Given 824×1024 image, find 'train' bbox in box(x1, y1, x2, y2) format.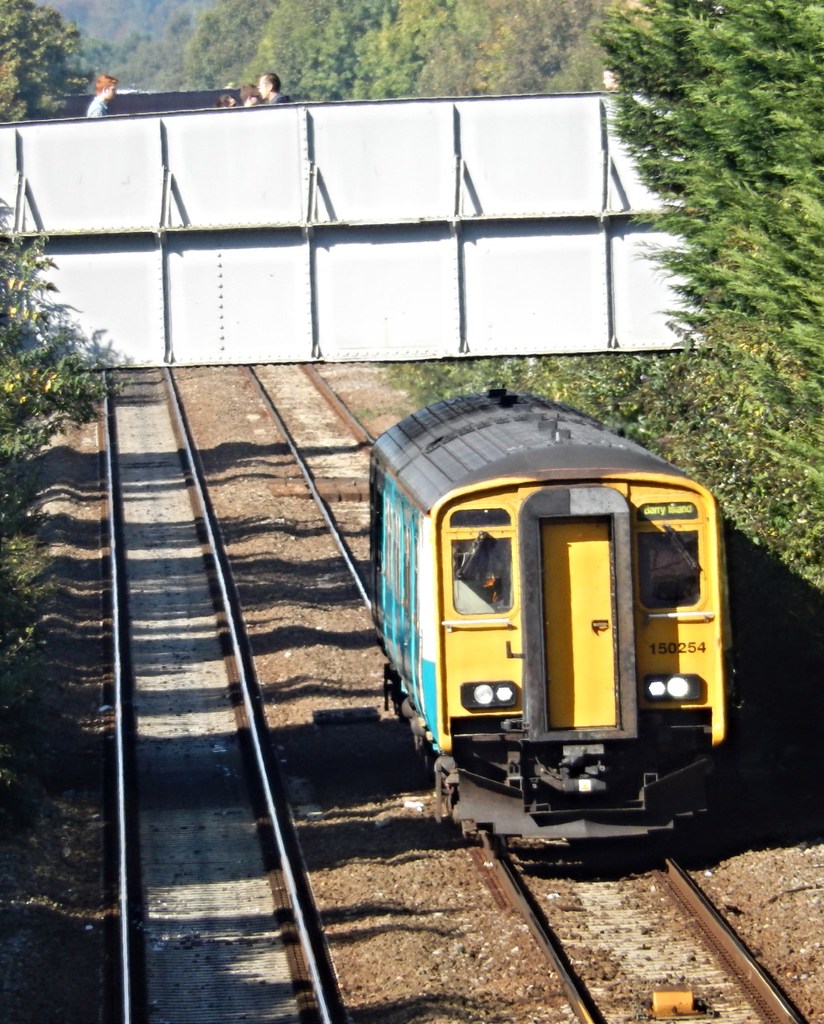
box(367, 379, 767, 852).
